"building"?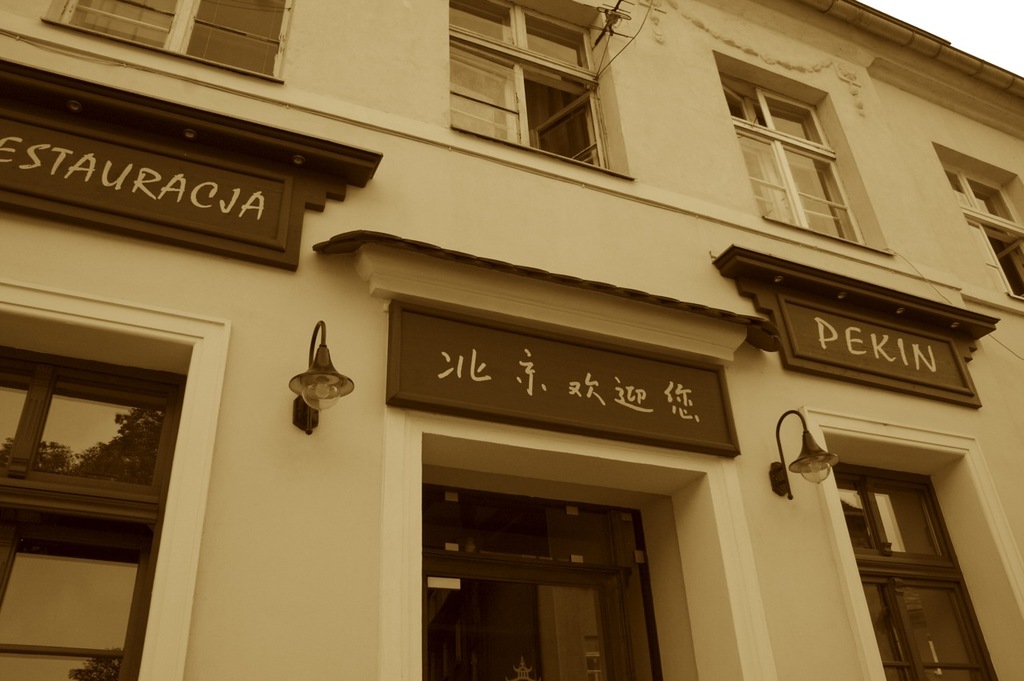
[0,0,1023,680]
